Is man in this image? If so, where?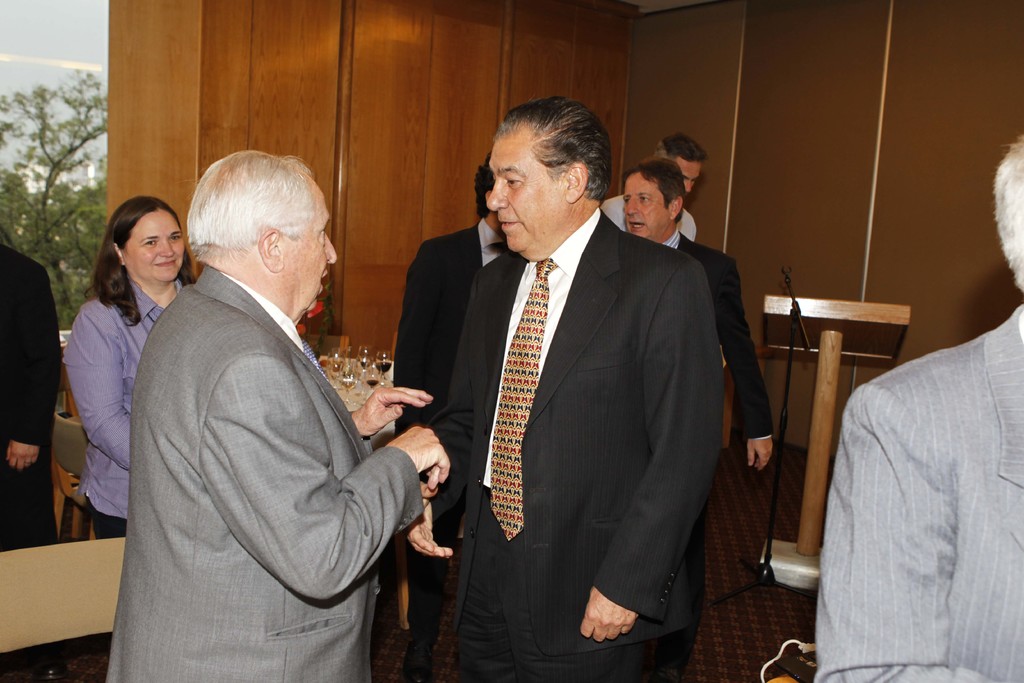
Yes, at [left=814, top=131, right=1023, bottom=682].
